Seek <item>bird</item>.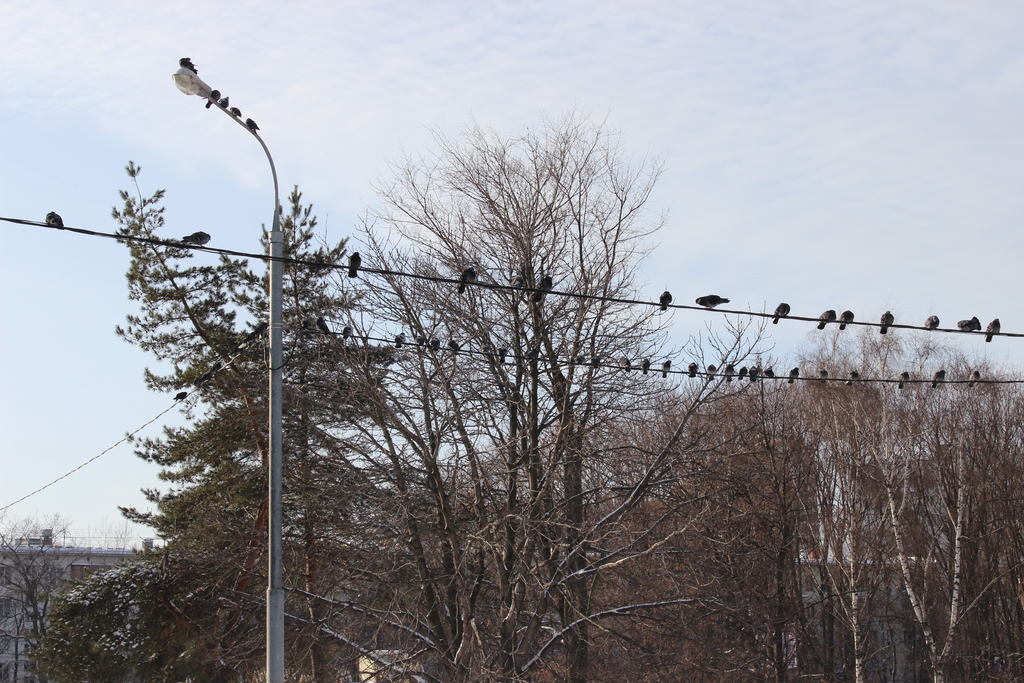
(x1=877, y1=309, x2=895, y2=334).
